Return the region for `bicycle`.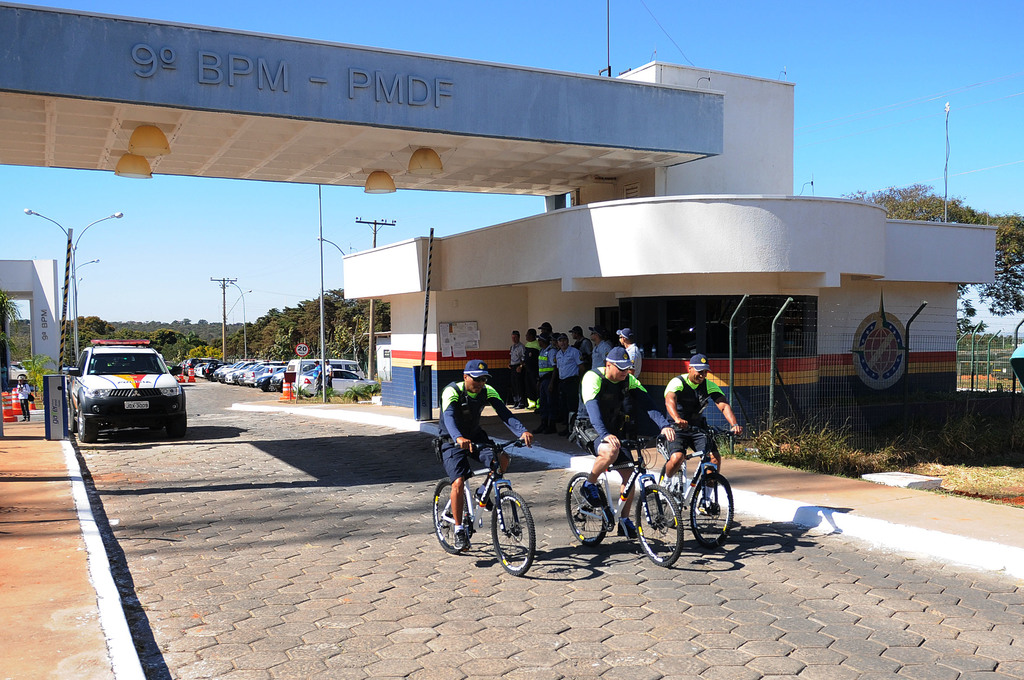
Rect(439, 425, 538, 575).
